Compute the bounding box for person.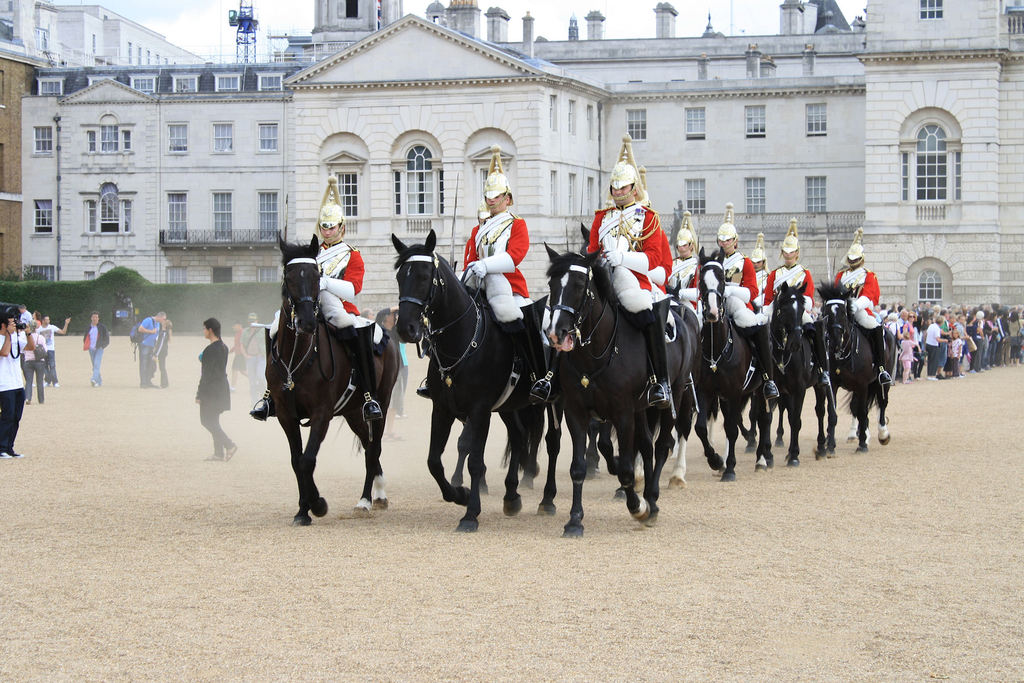
0, 302, 33, 470.
